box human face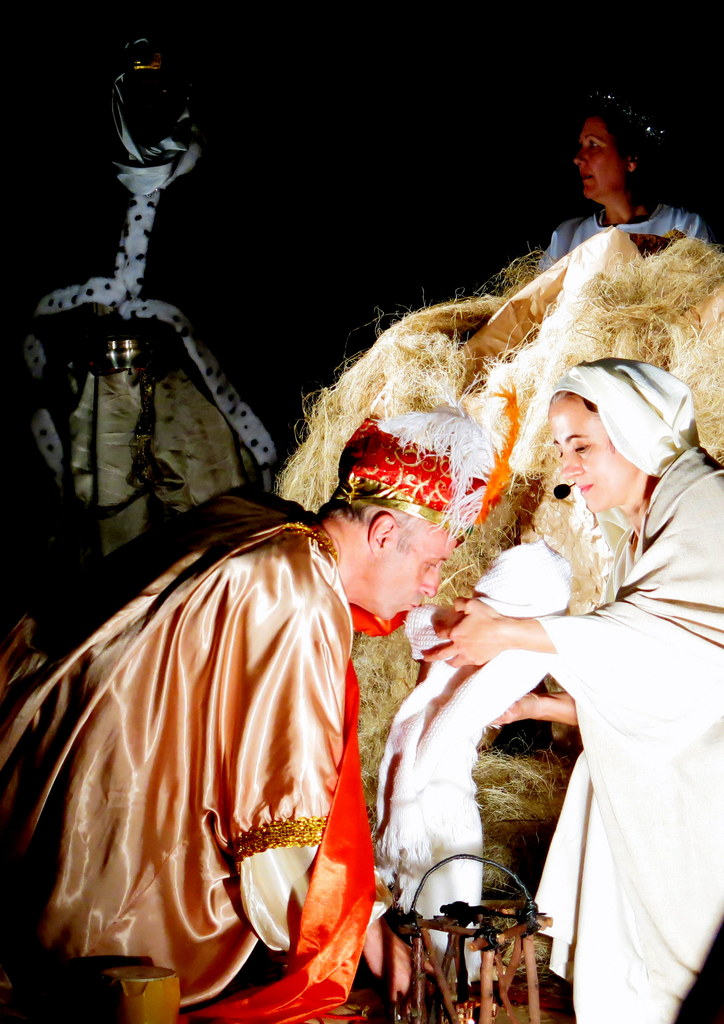
Rect(550, 403, 613, 510)
